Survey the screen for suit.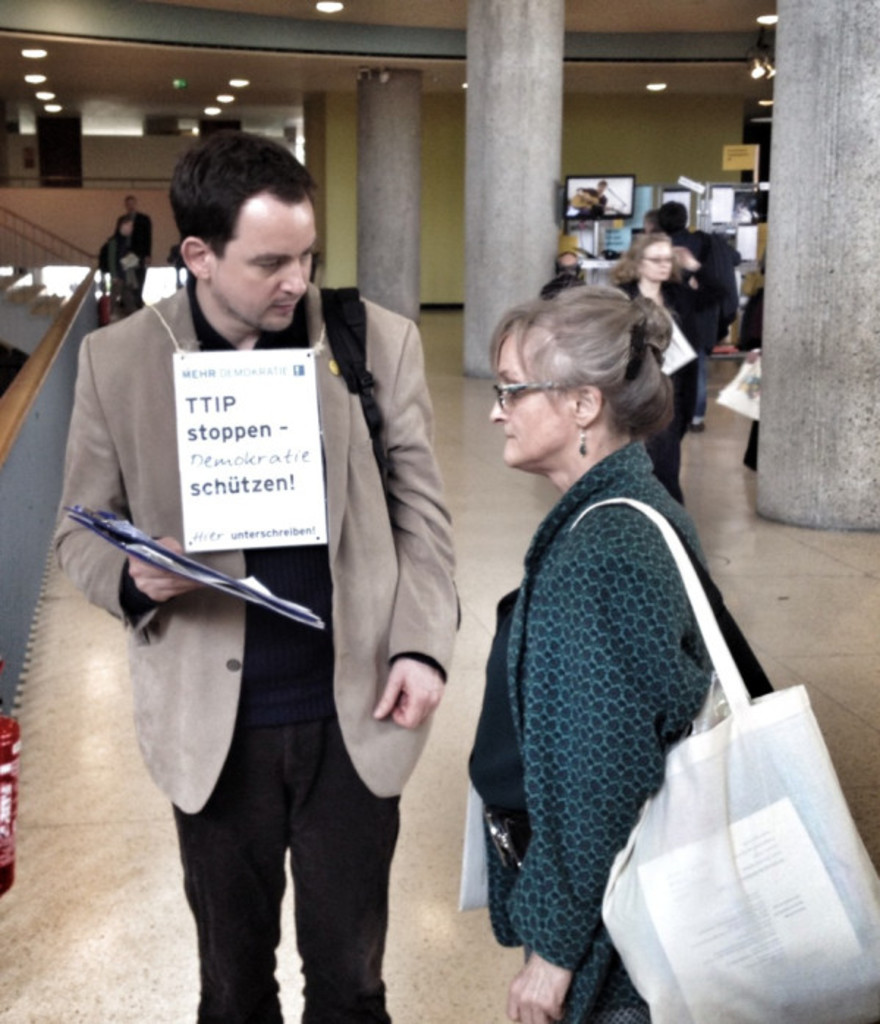
Survey found: (50, 279, 465, 1023).
